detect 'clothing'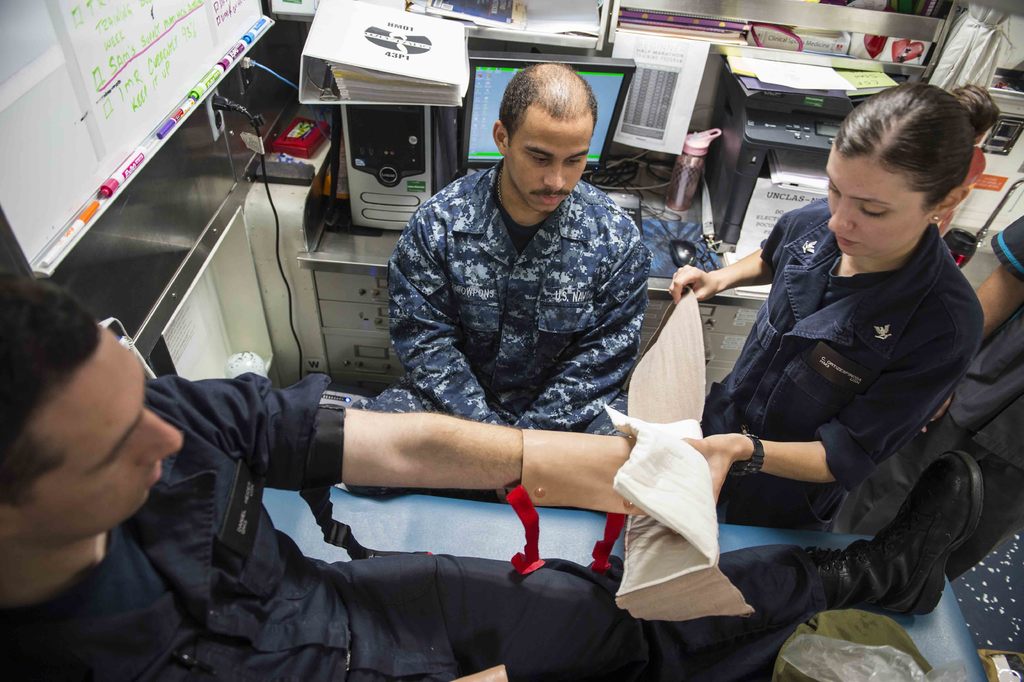
box(49, 372, 878, 681)
